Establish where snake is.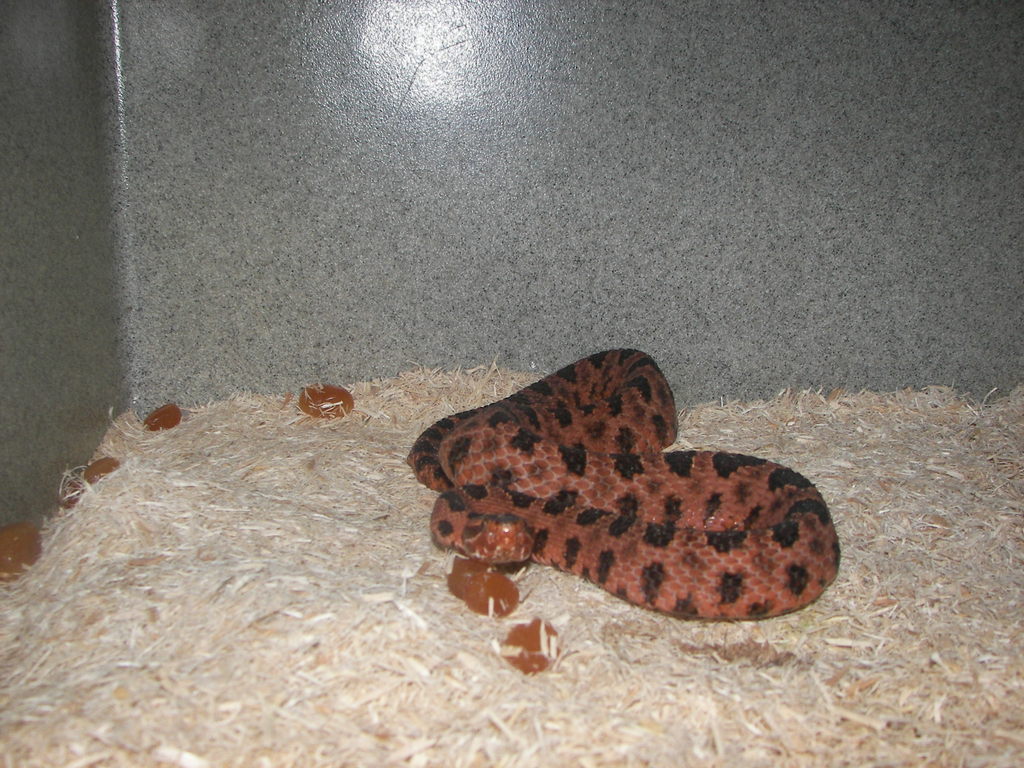
Established at Rect(415, 360, 858, 660).
